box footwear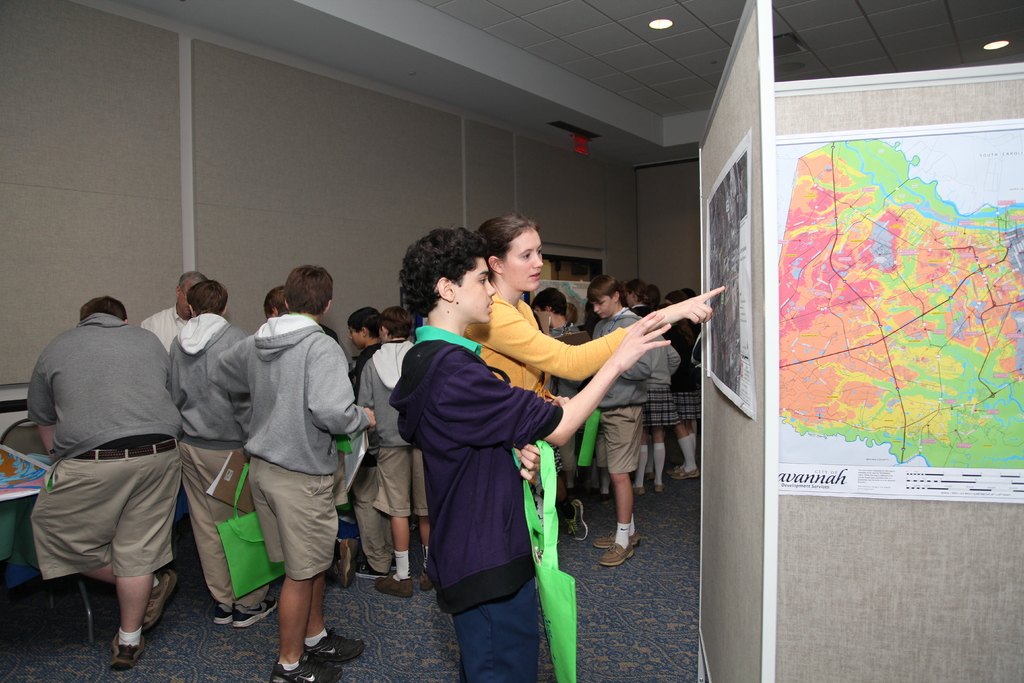
664, 462, 701, 476
